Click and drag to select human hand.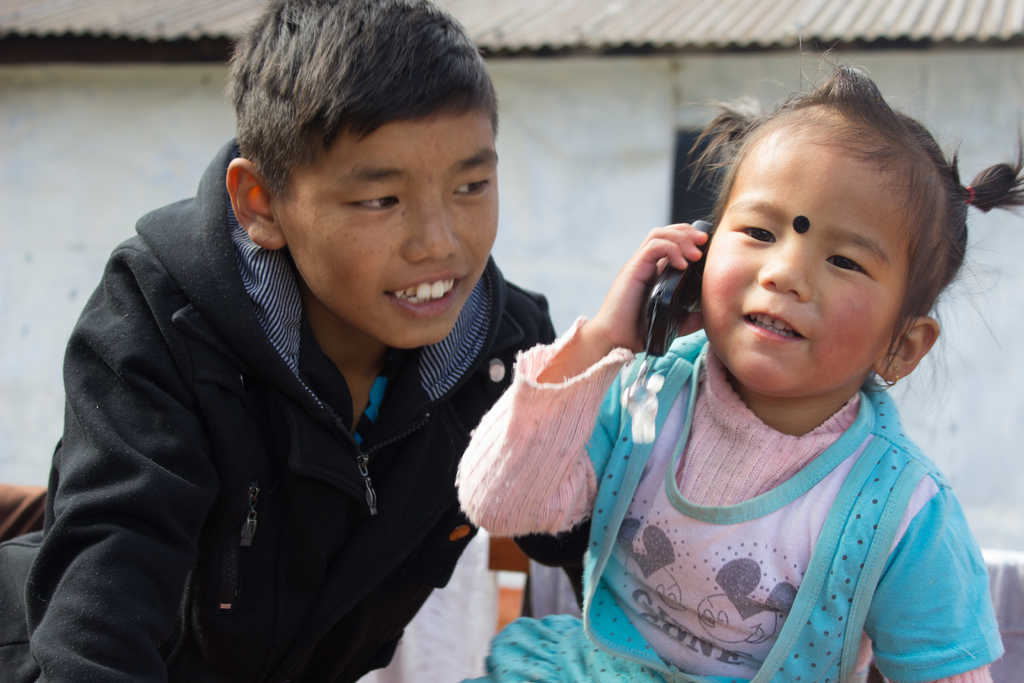
Selection: BBox(598, 220, 738, 357).
